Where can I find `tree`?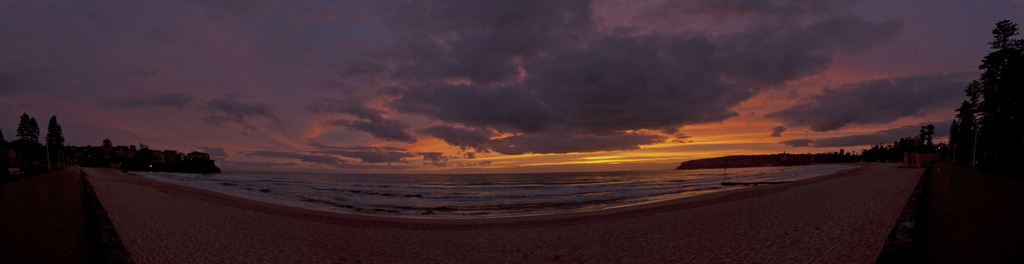
You can find it at x1=32, y1=115, x2=42, y2=145.
